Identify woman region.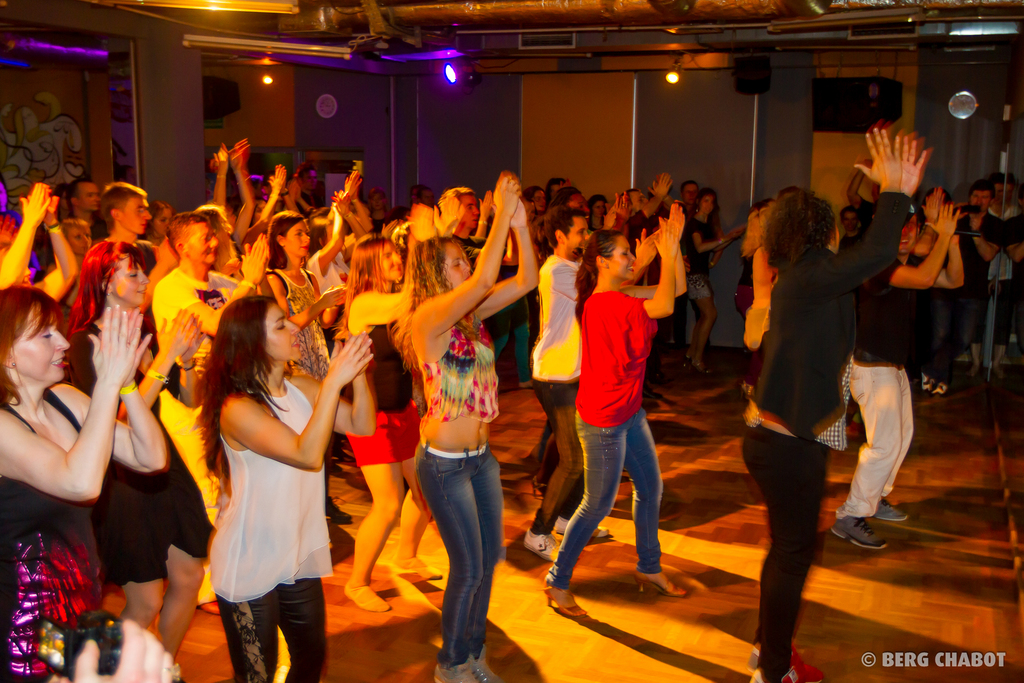
Region: bbox=(387, 170, 540, 682).
